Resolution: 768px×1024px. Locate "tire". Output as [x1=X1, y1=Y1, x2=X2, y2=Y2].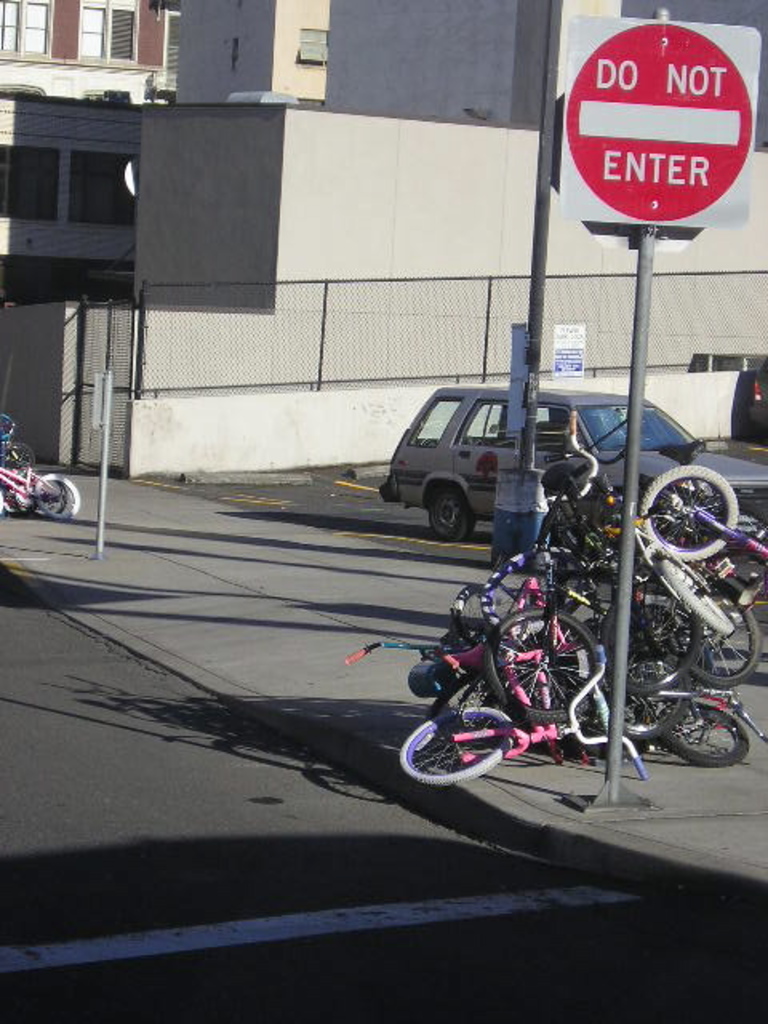
[x1=0, y1=470, x2=18, y2=523].
